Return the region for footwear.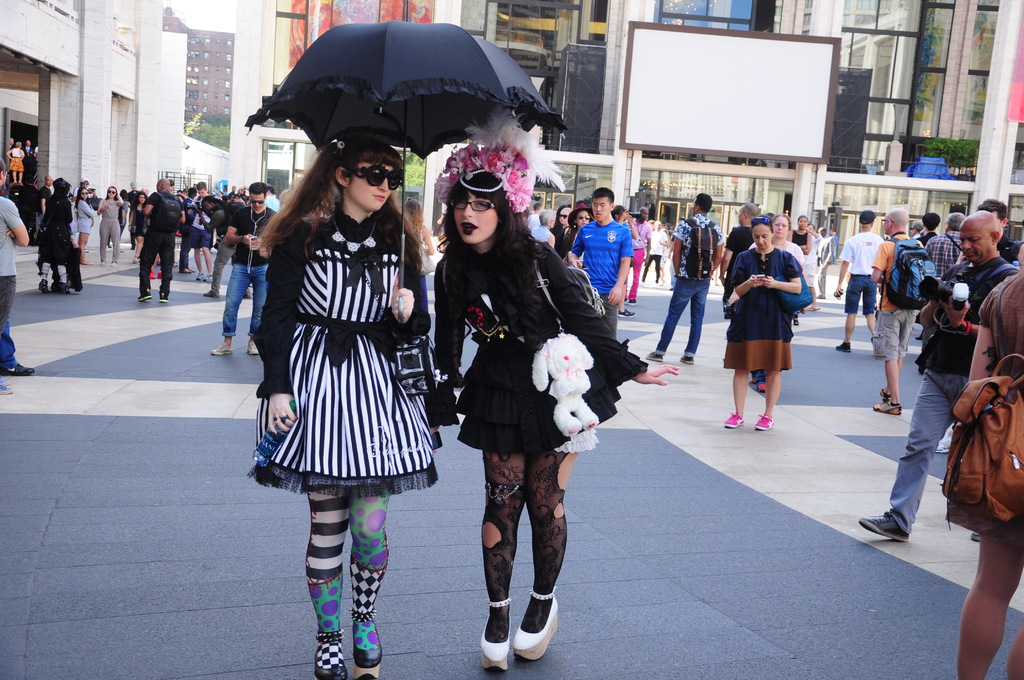
box=[643, 350, 666, 359].
